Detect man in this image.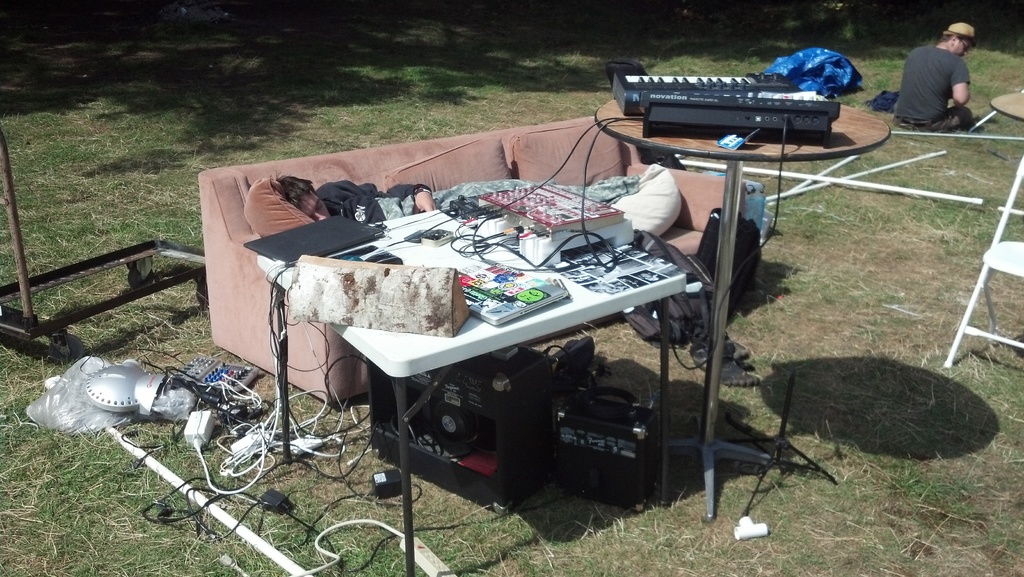
Detection: <box>892,19,979,131</box>.
